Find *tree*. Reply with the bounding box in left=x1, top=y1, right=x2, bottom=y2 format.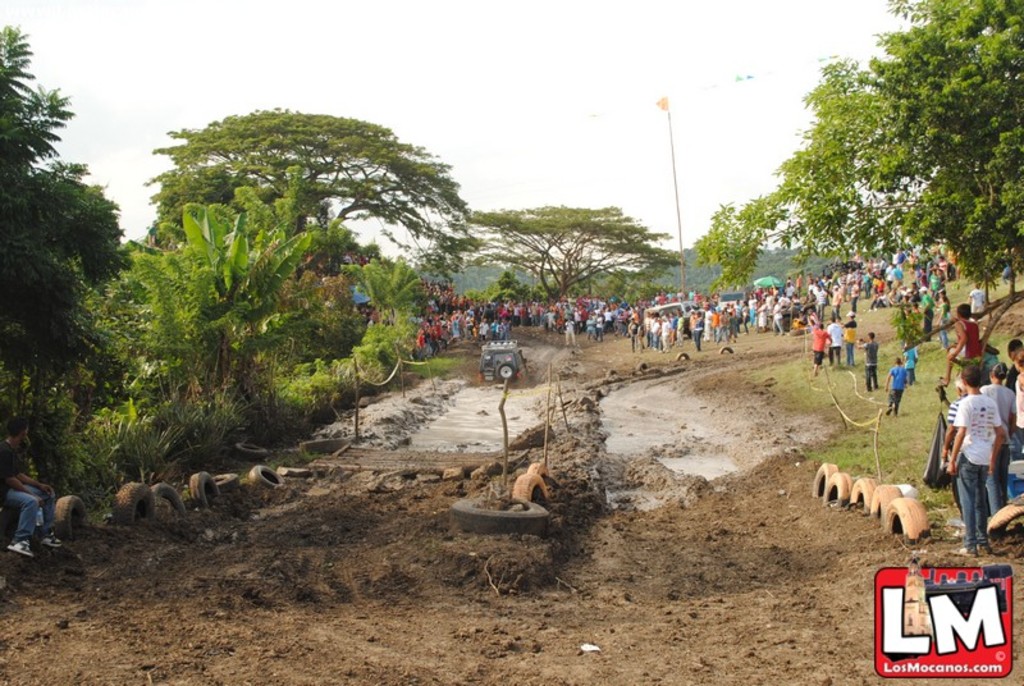
left=468, top=205, right=689, bottom=301.
